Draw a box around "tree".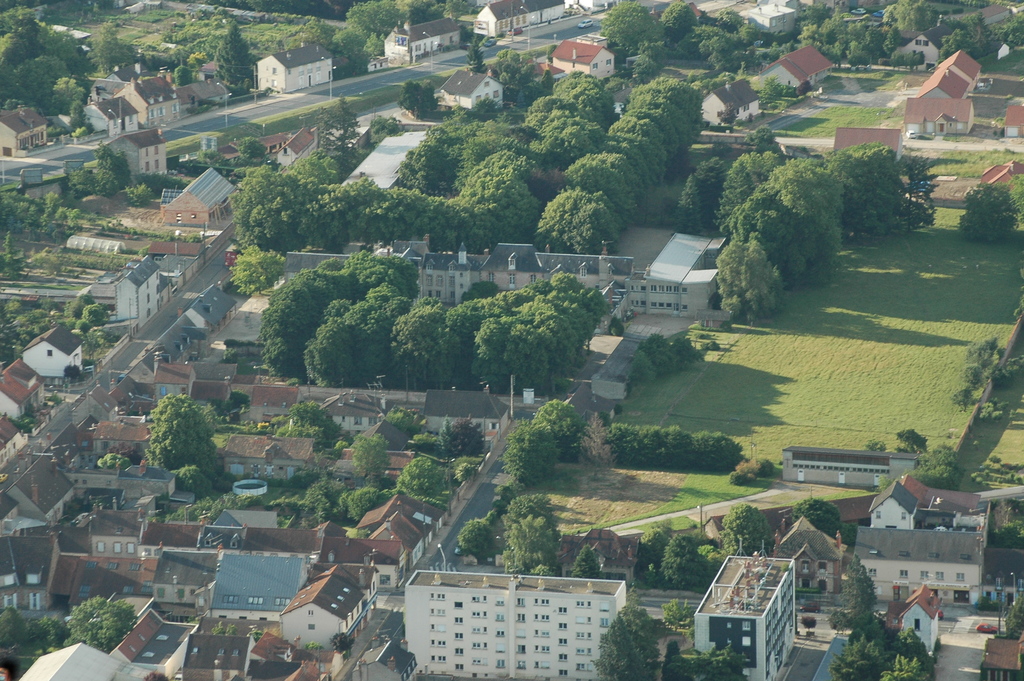
890,0,934,35.
